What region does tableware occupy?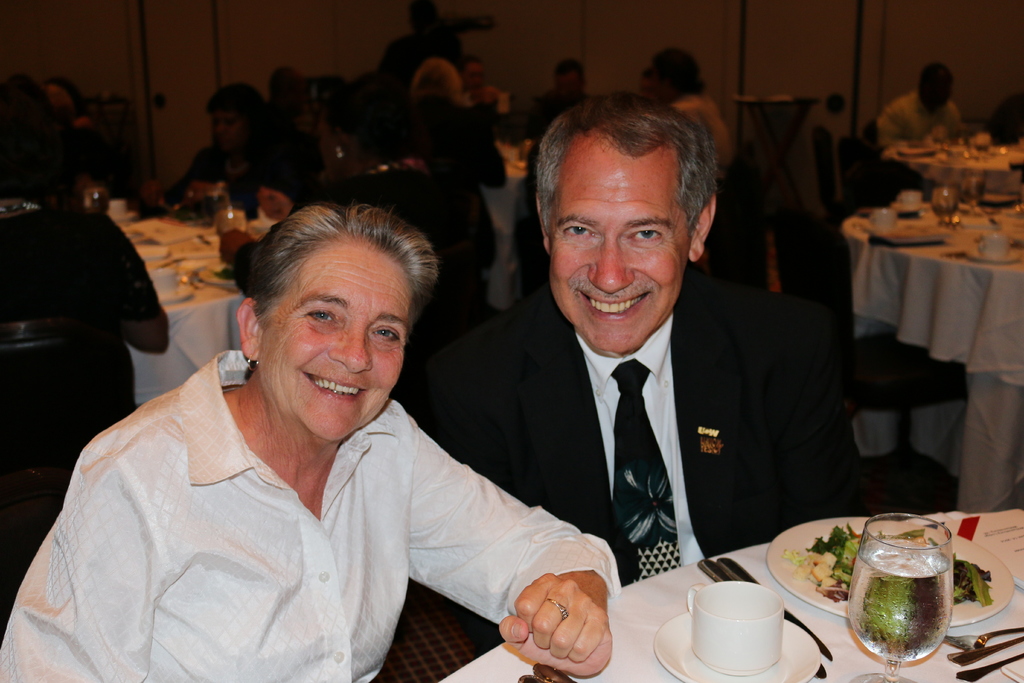
pyautogui.locateOnScreen(655, 614, 817, 682).
